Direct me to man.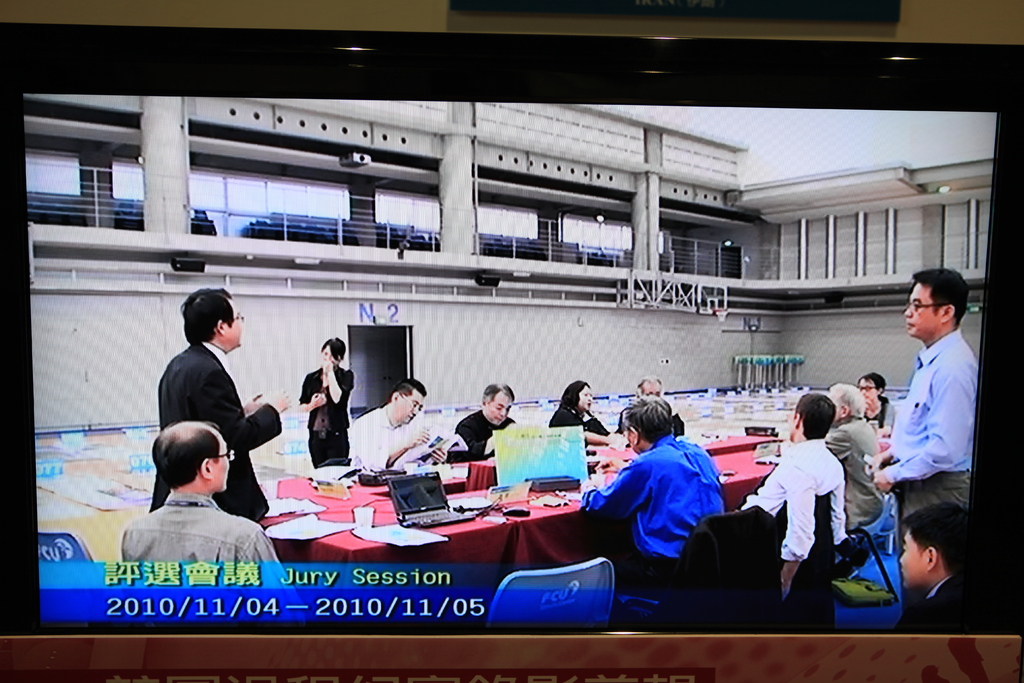
Direction: 342 384 449 499.
